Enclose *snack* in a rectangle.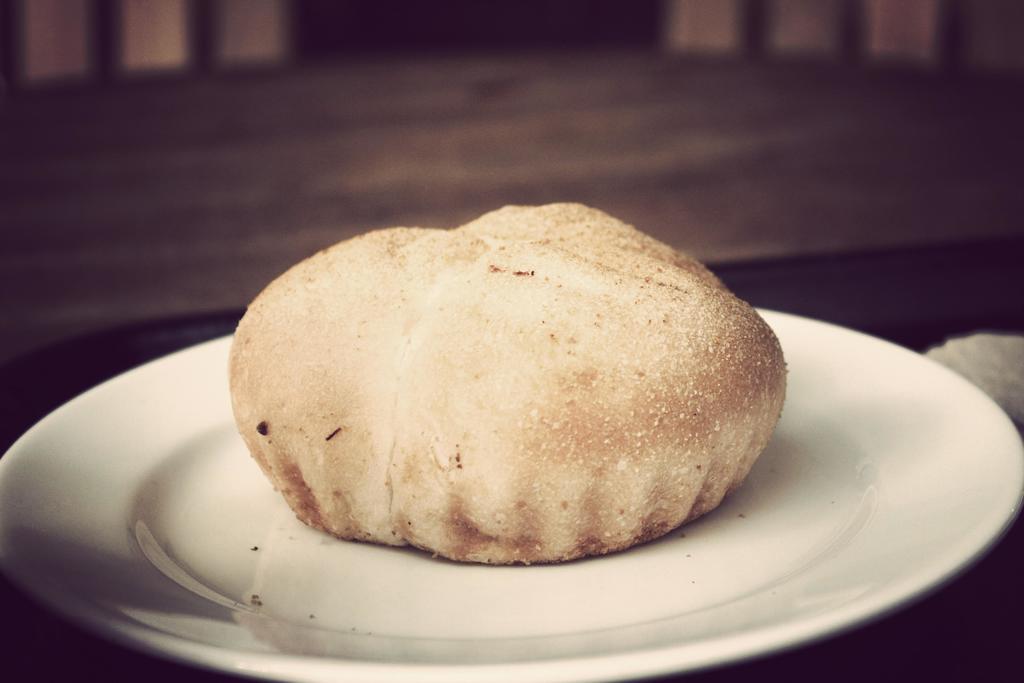
(x1=227, y1=199, x2=788, y2=566).
